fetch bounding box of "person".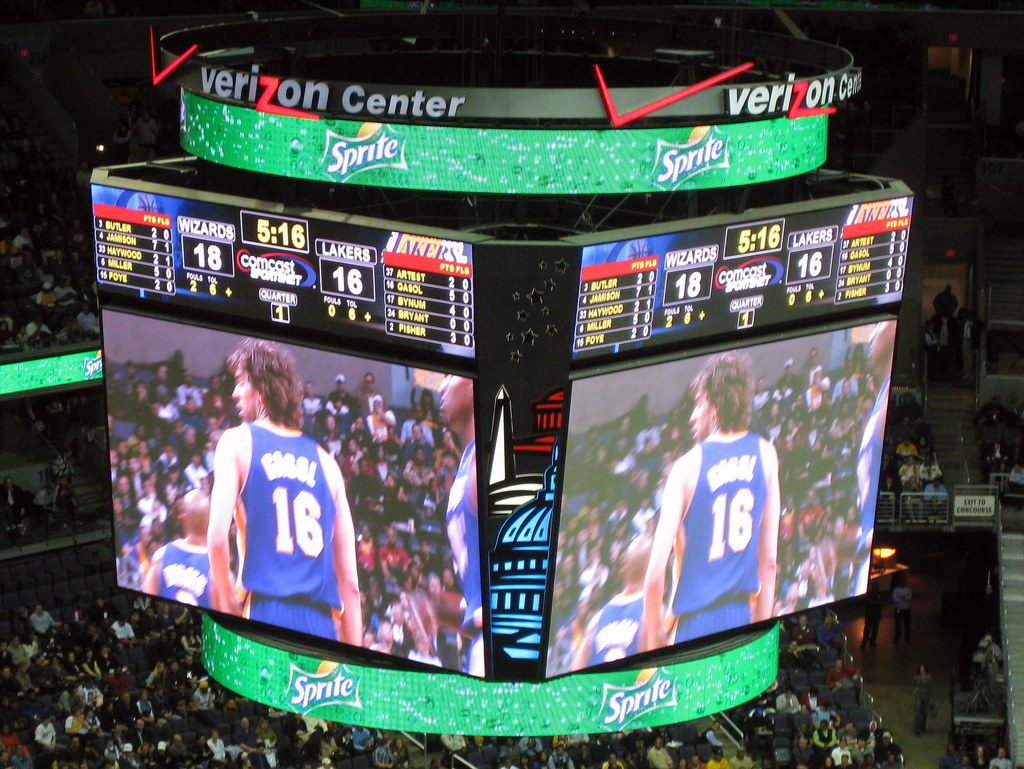
Bbox: [205, 339, 358, 648].
